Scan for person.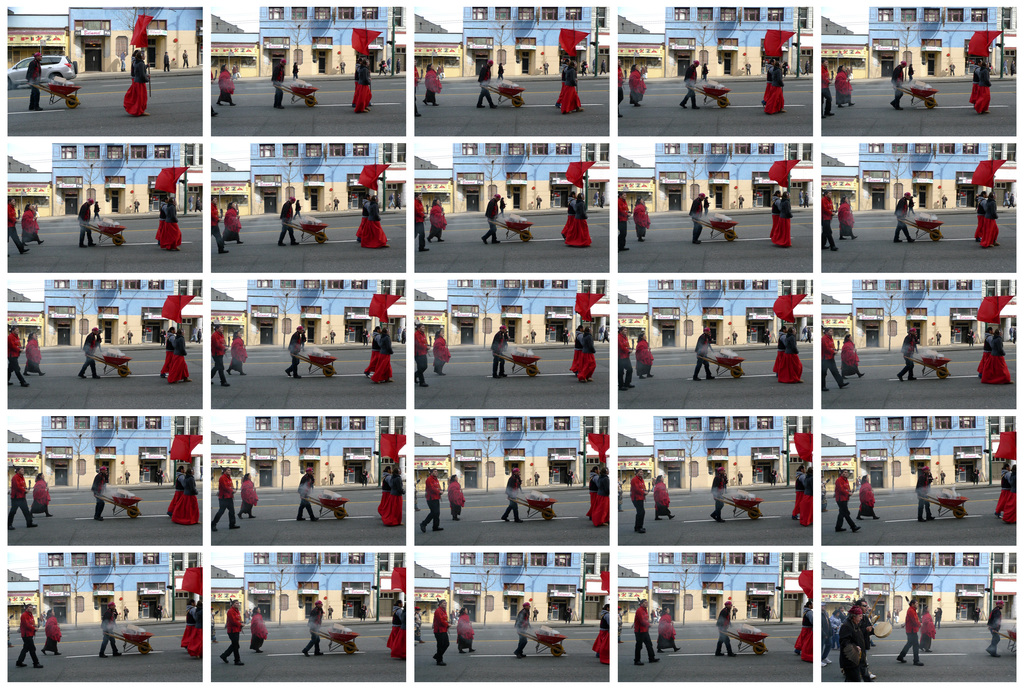
Scan result: region(292, 58, 300, 82).
